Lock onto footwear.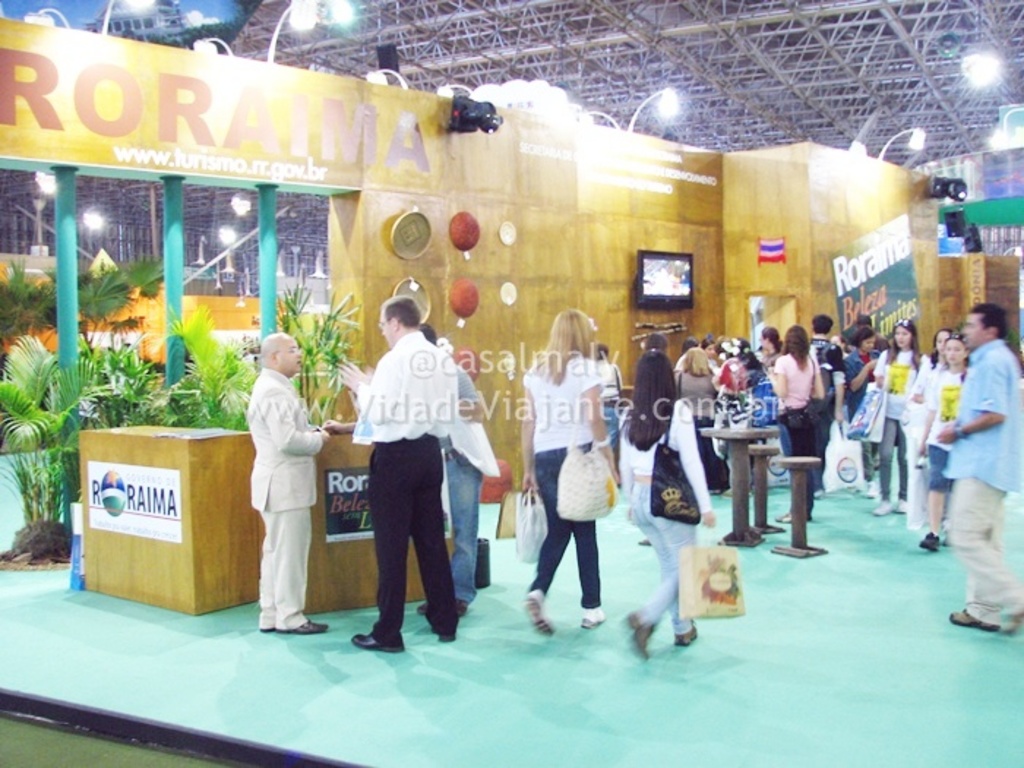
Locked: (left=774, top=512, right=790, bottom=522).
